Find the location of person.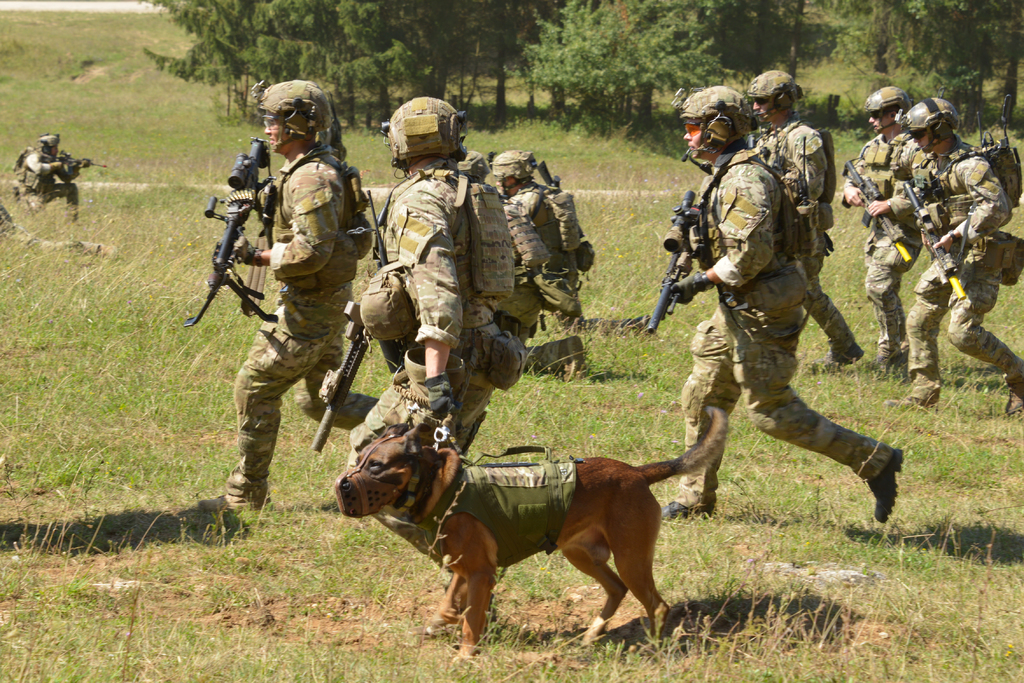
Location: box(895, 92, 1023, 433).
